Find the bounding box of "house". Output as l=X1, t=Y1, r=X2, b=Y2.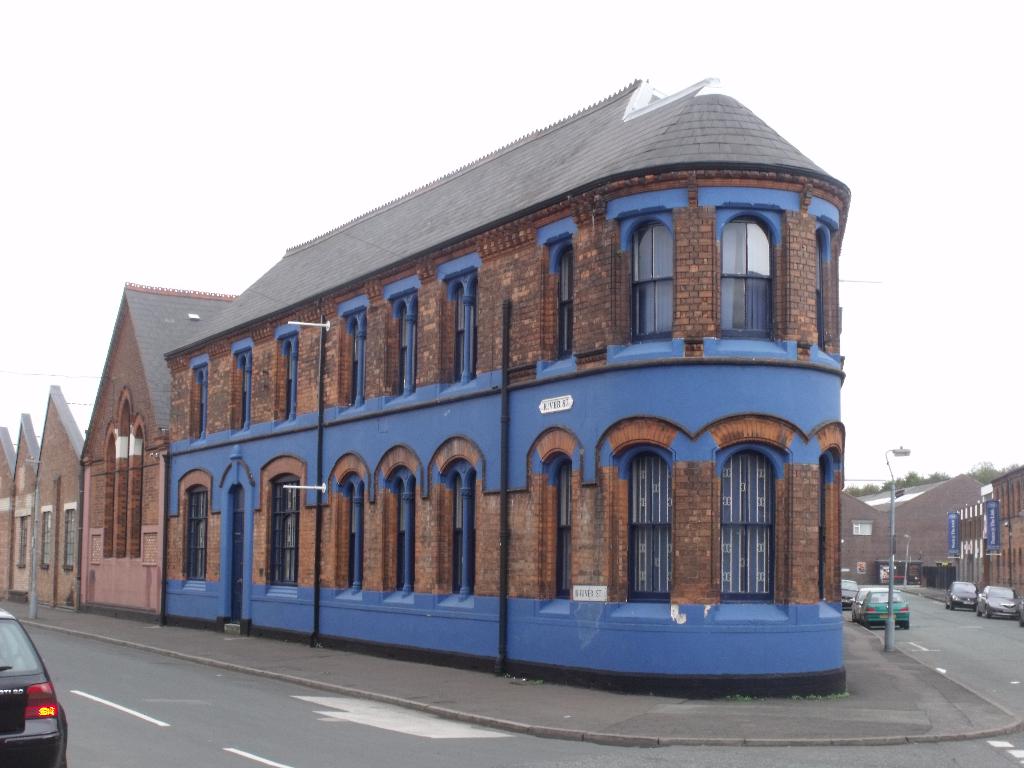
l=74, t=274, r=242, b=628.
